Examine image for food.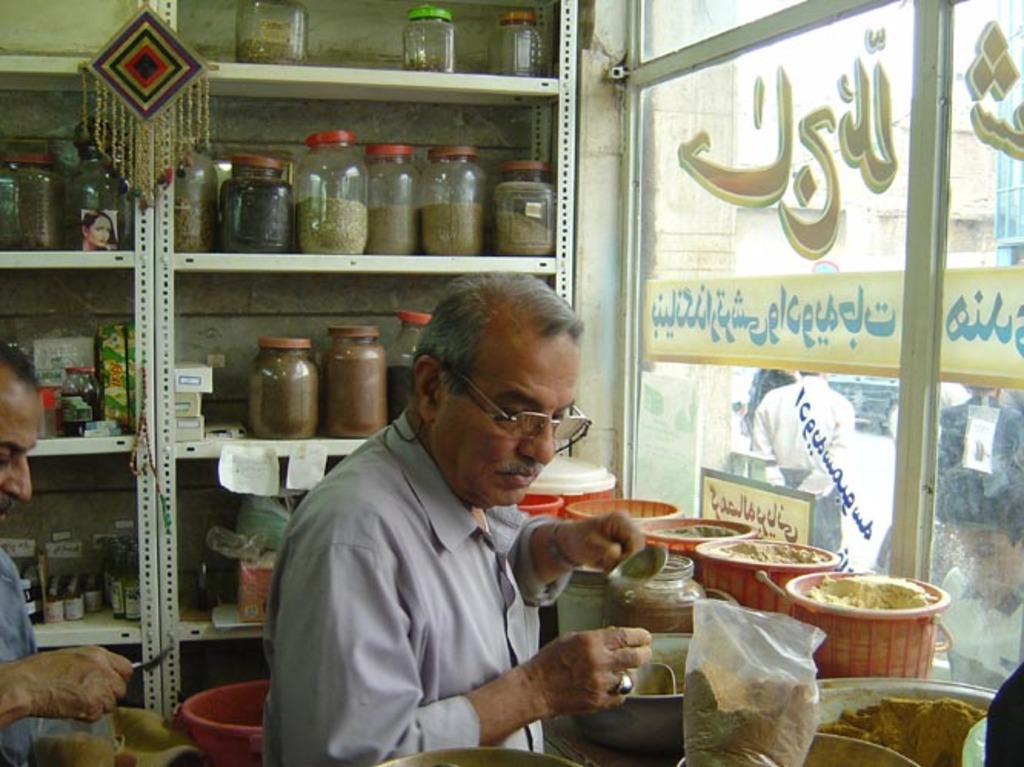
Examination result: {"left": 415, "top": 197, "right": 487, "bottom": 258}.
